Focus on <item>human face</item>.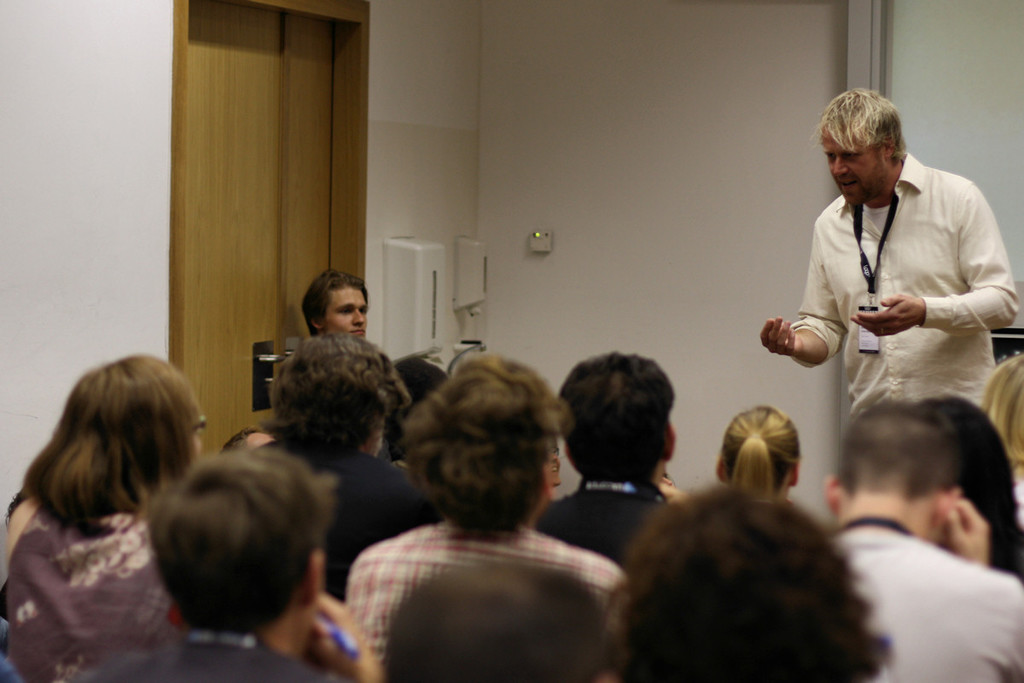
Focused at (189,416,201,469).
